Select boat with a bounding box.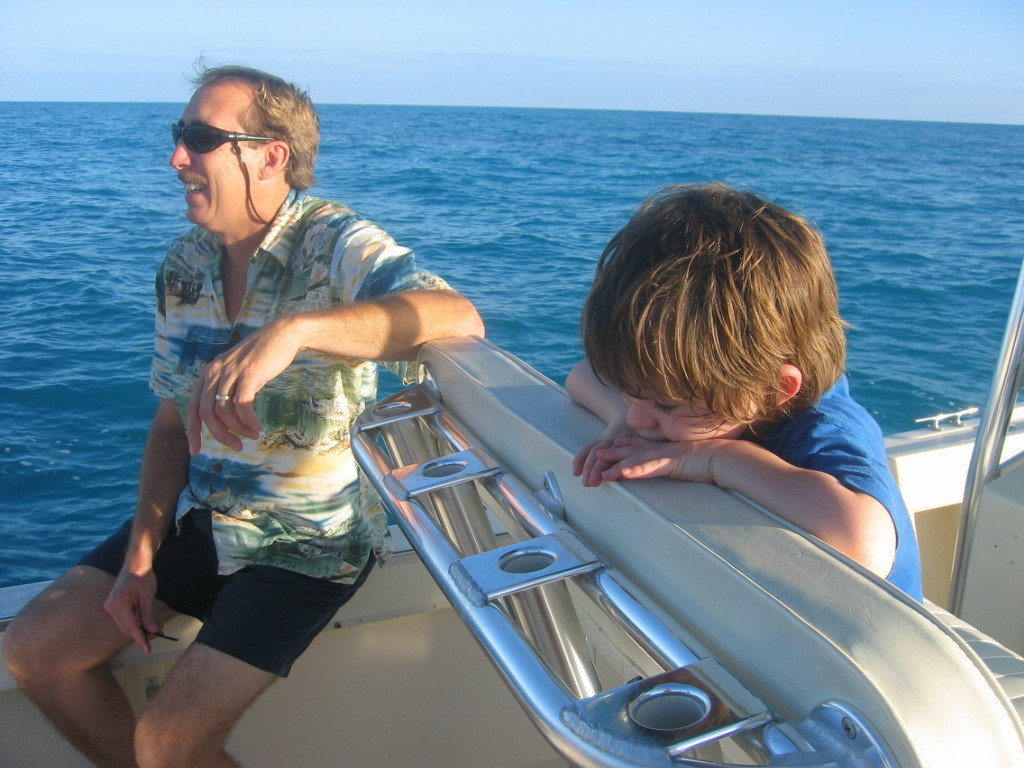
Rect(0, 258, 1023, 767).
